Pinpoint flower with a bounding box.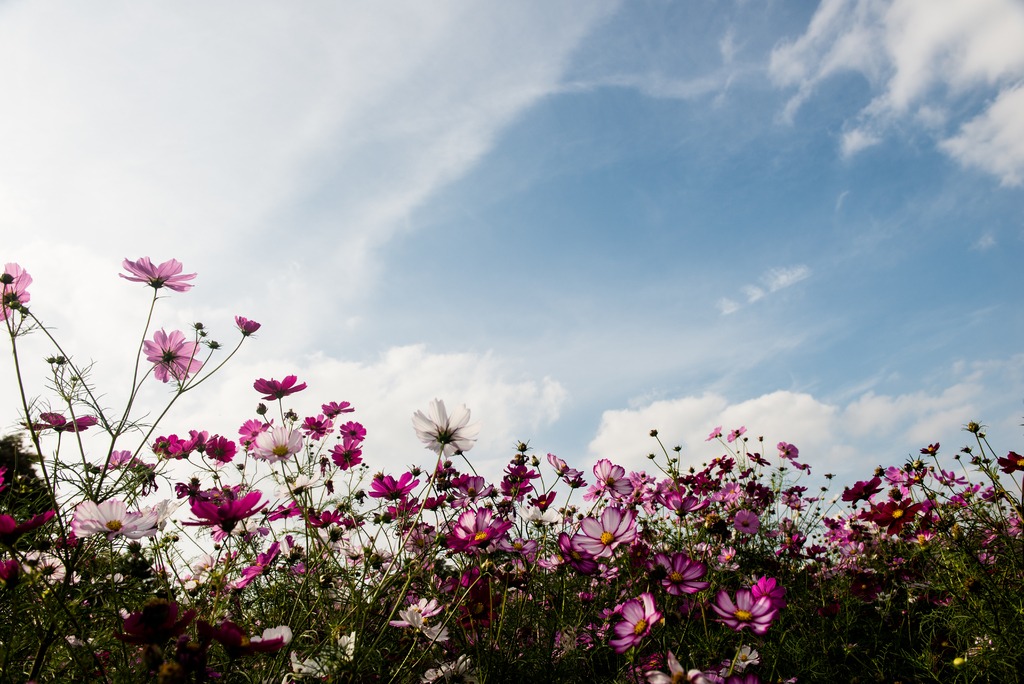
<region>640, 645, 714, 683</region>.
